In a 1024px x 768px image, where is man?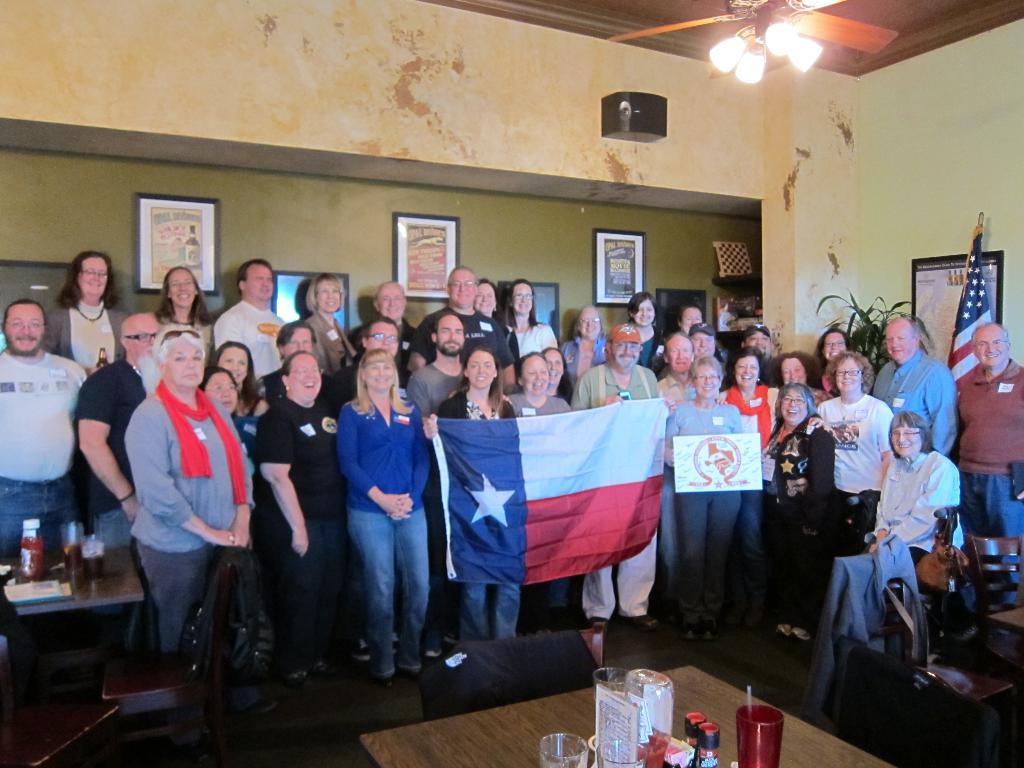
box=[317, 312, 410, 424].
